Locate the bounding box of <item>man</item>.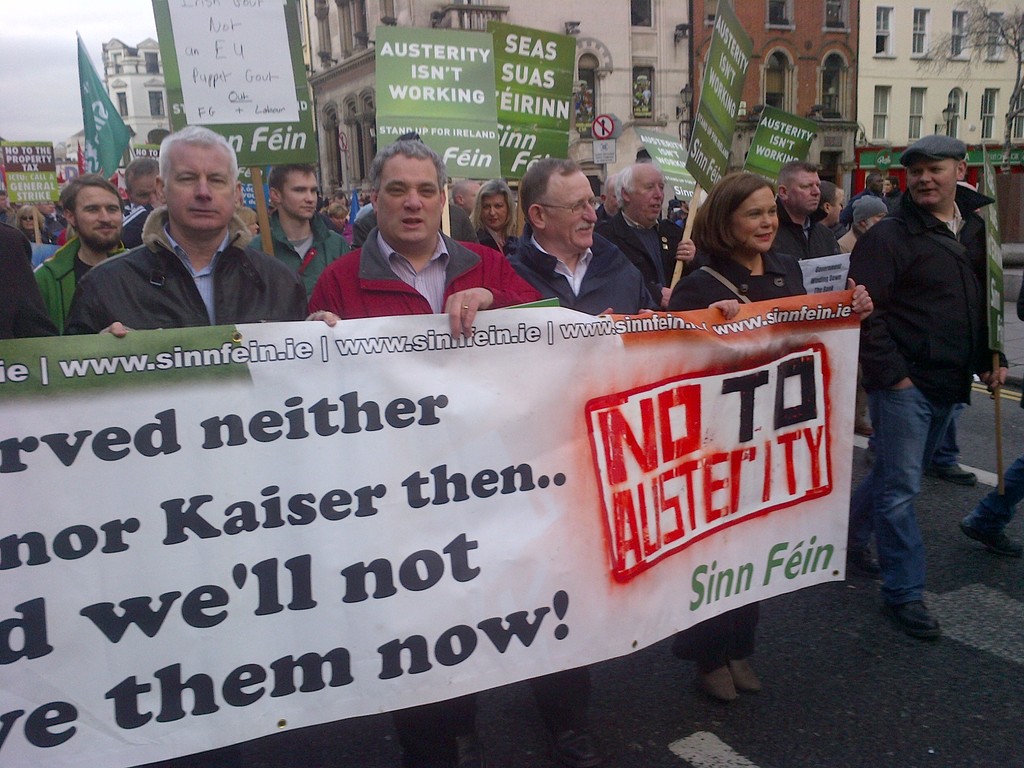
Bounding box: BBox(845, 132, 1009, 639).
